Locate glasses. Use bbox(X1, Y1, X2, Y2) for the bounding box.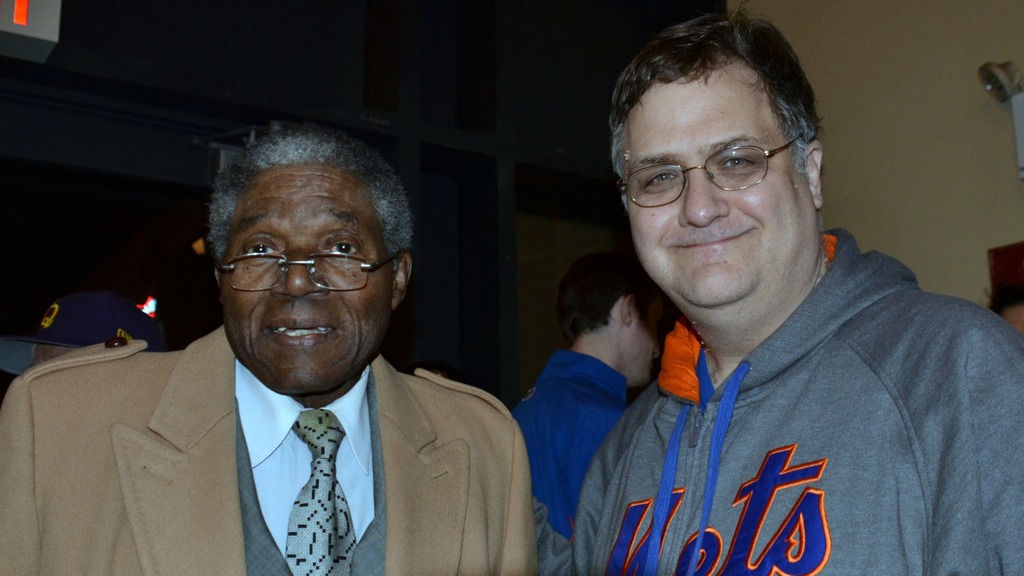
bbox(612, 134, 824, 216).
